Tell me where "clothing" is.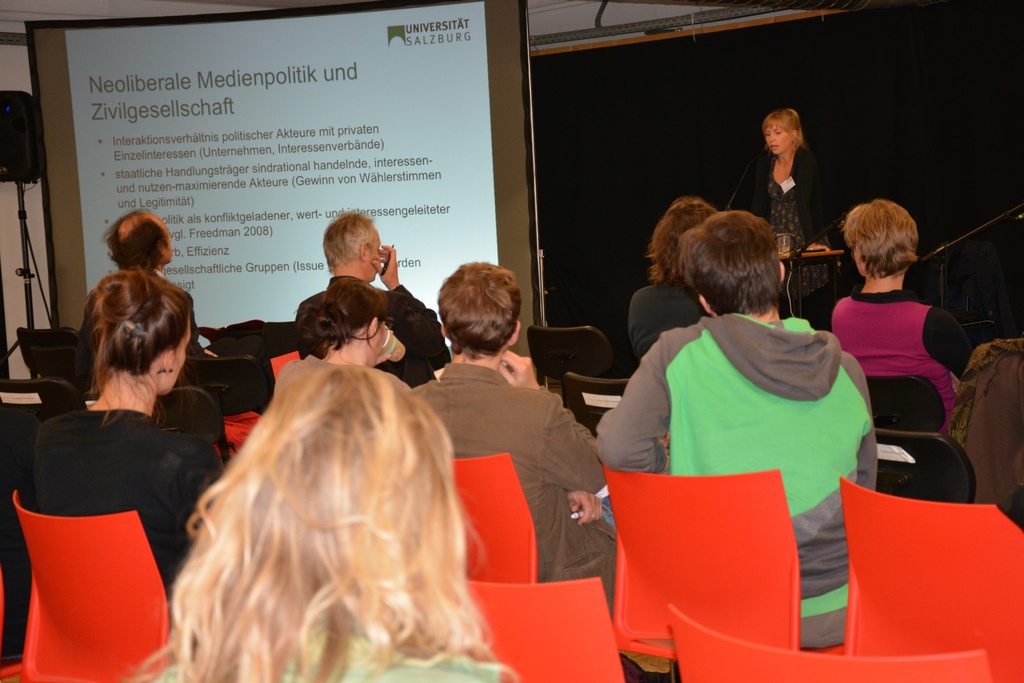
"clothing" is at <bbox>627, 276, 705, 369</bbox>.
